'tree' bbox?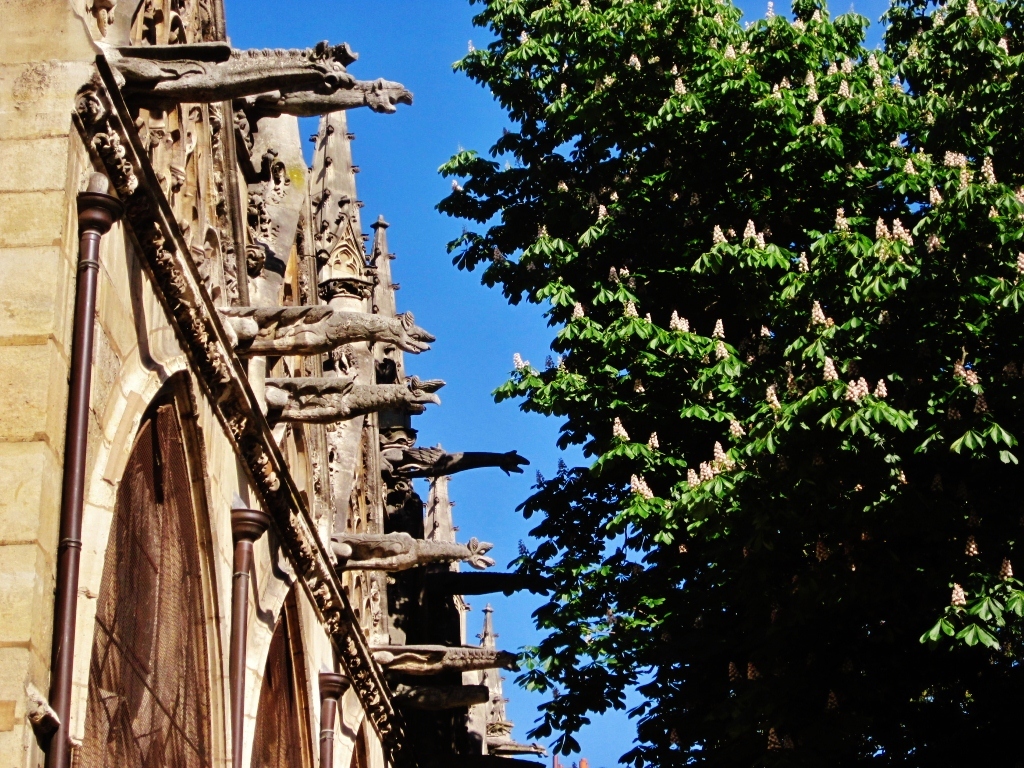
bbox=[433, 0, 1023, 767]
